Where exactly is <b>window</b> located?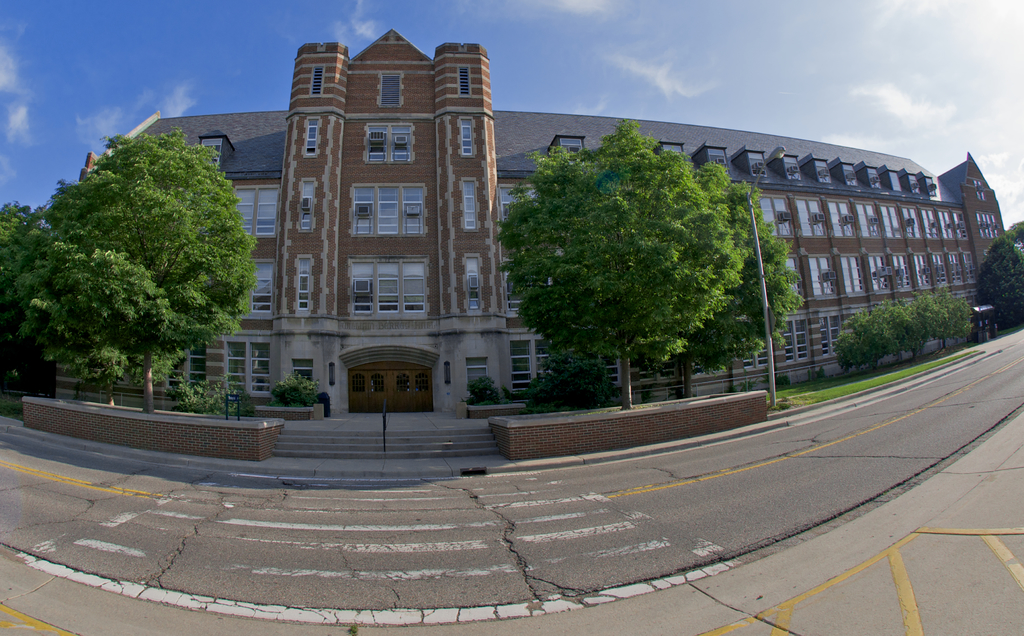
Its bounding box is (655, 357, 678, 381).
